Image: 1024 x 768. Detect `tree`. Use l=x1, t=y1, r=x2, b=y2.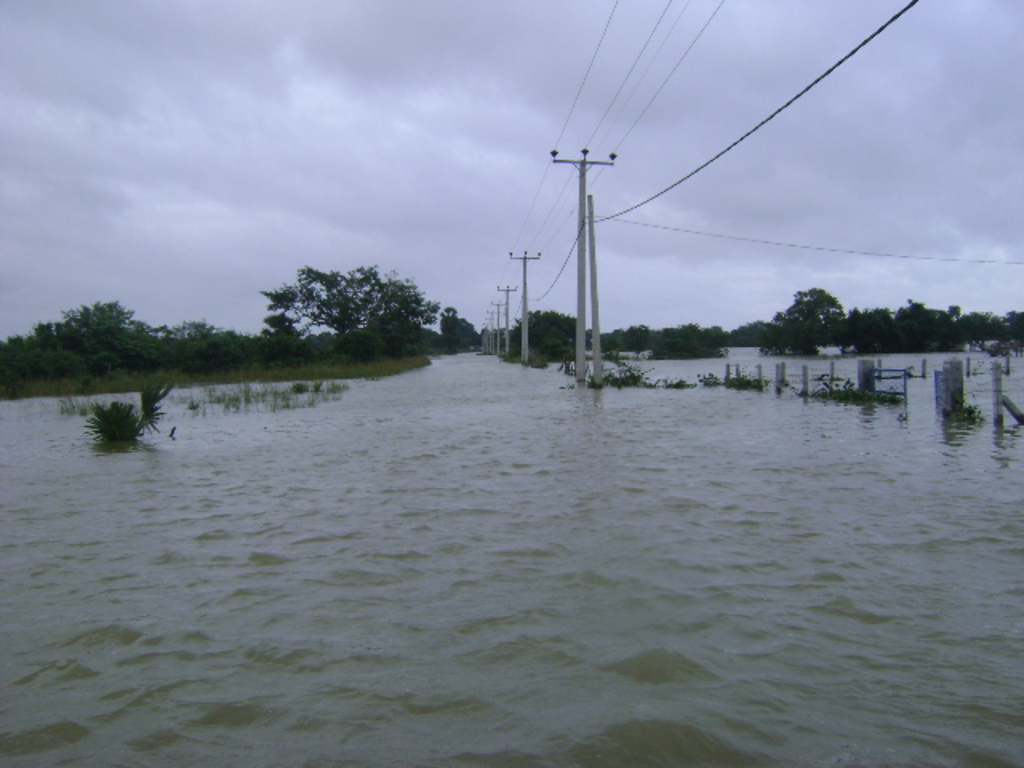
l=0, t=326, r=42, b=389.
